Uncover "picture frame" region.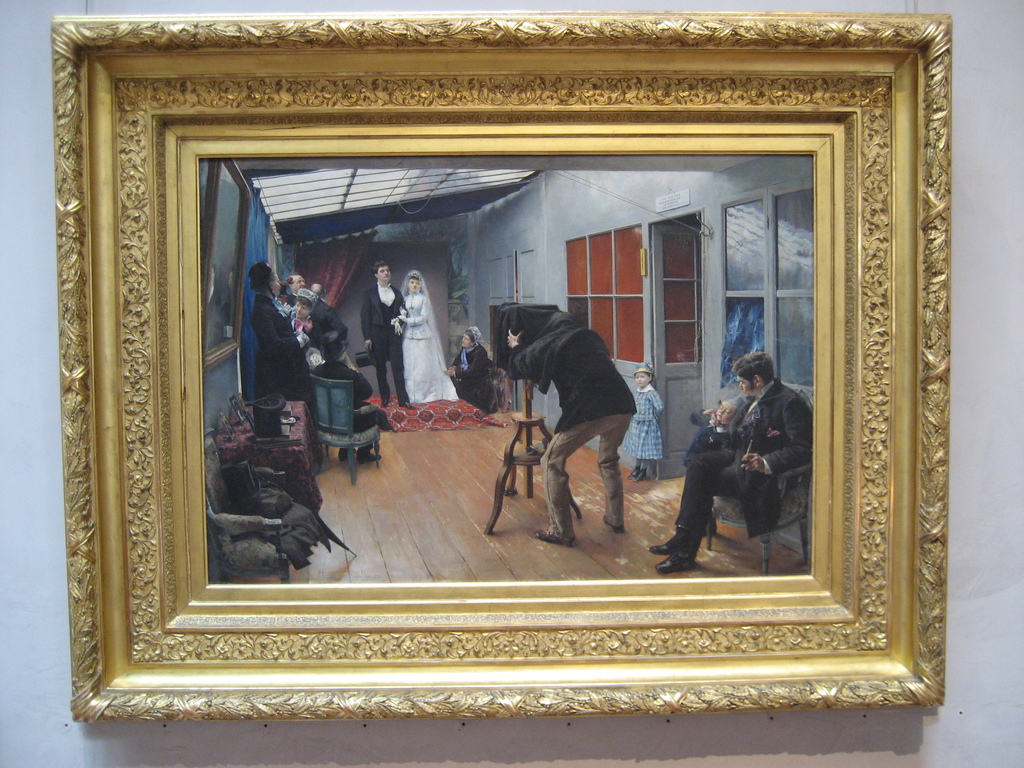
Uncovered: (x1=51, y1=12, x2=951, y2=719).
